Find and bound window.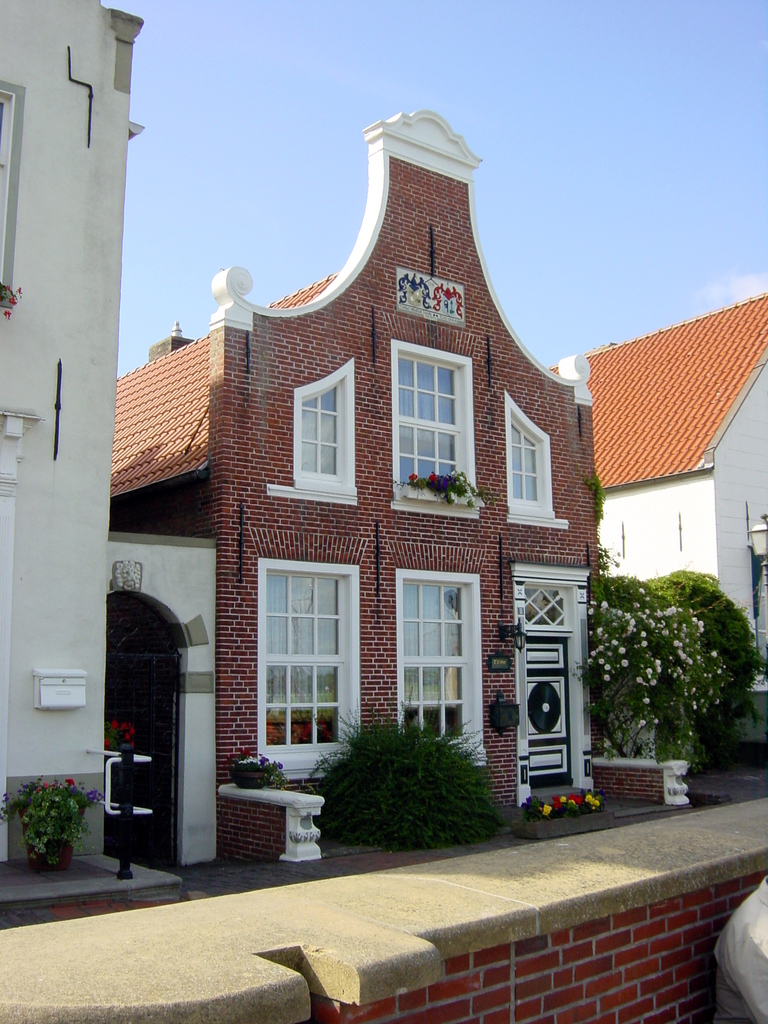
Bound: bbox(392, 559, 497, 758).
